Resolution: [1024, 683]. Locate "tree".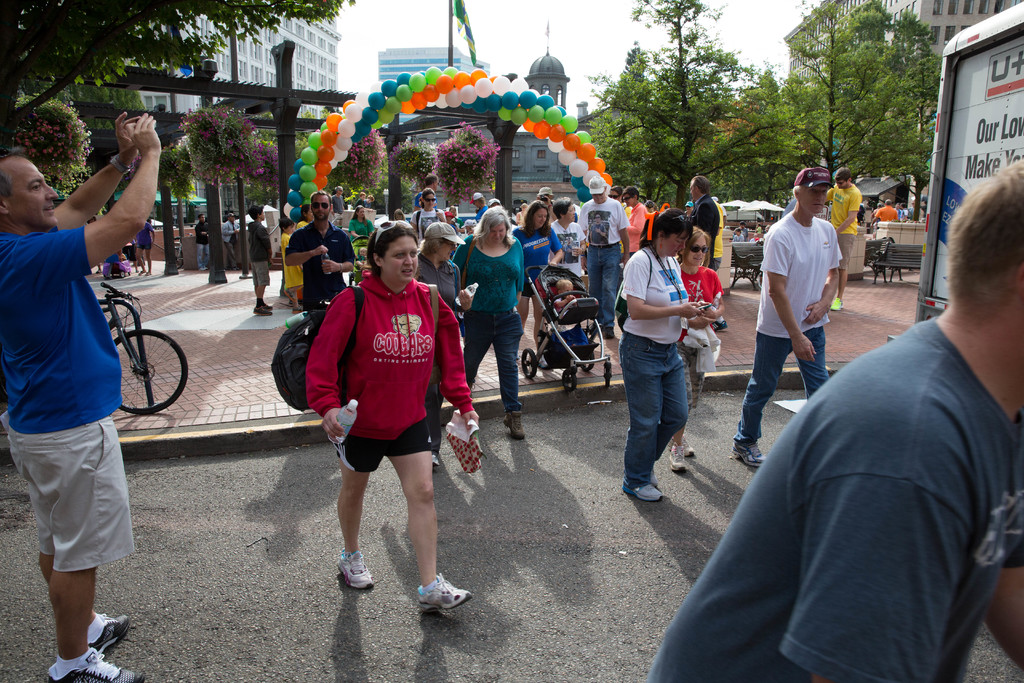
(x1=0, y1=0, x2=355, y2=157).
